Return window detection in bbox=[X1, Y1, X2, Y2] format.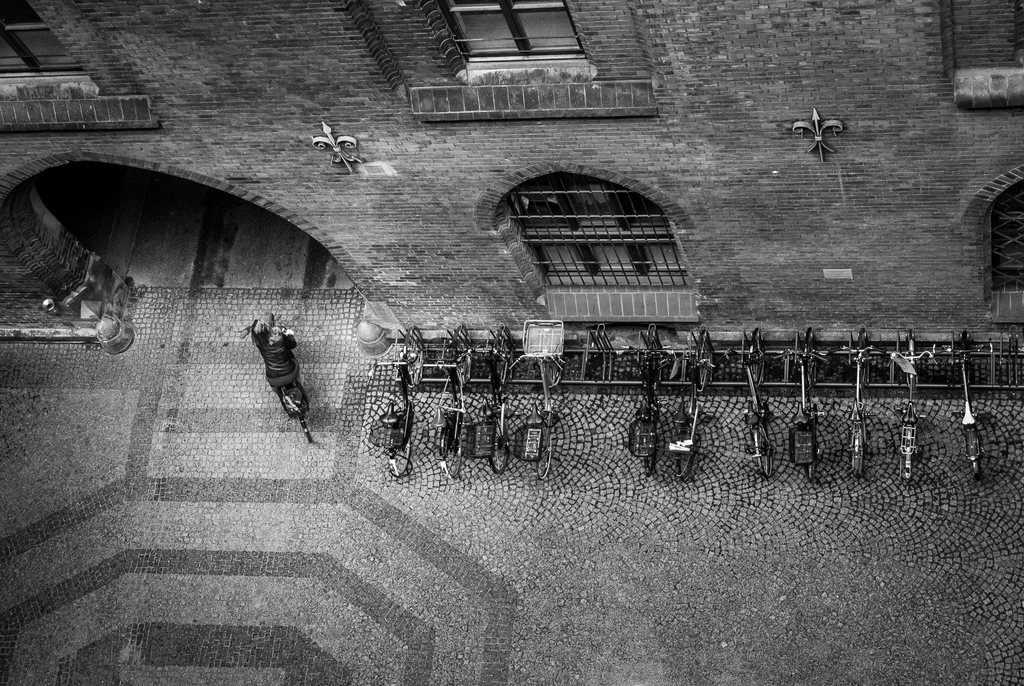
bbox=[438, 3, 592, 75].
